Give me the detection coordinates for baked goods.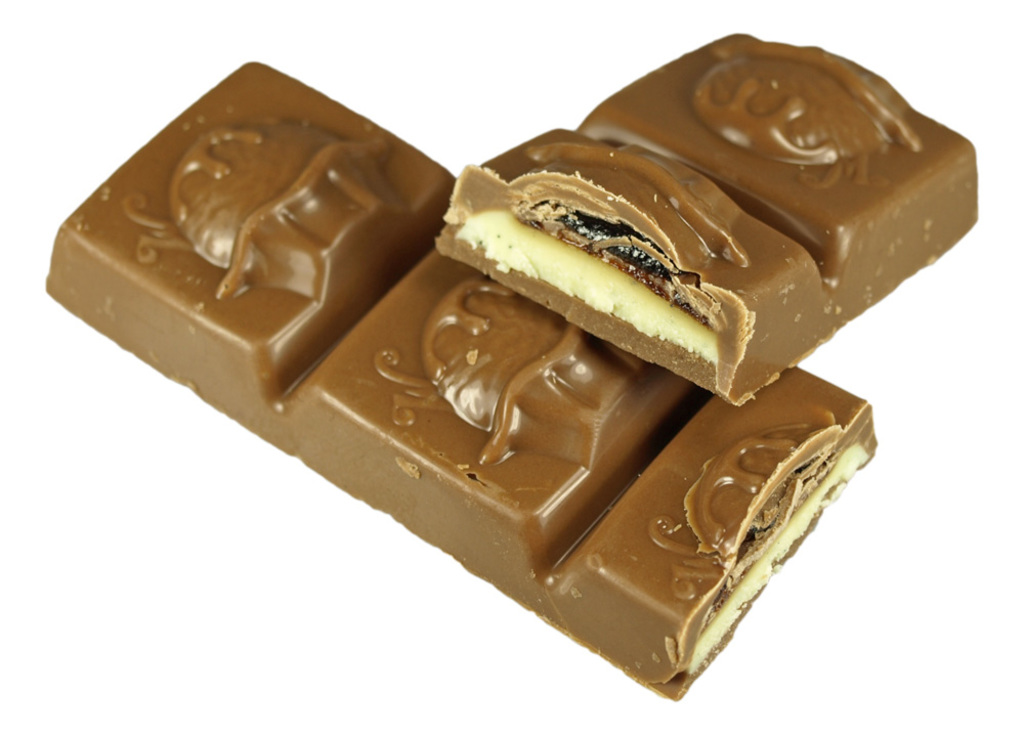
box=[531, 364, 881, 702].
